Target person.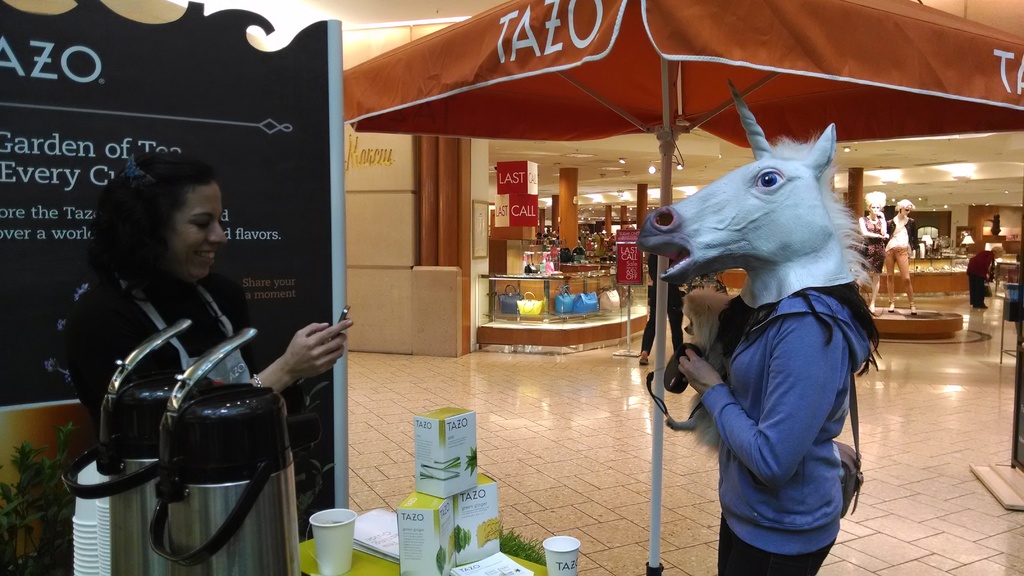
Target region: bbox=[62, 152, 360, 463].
